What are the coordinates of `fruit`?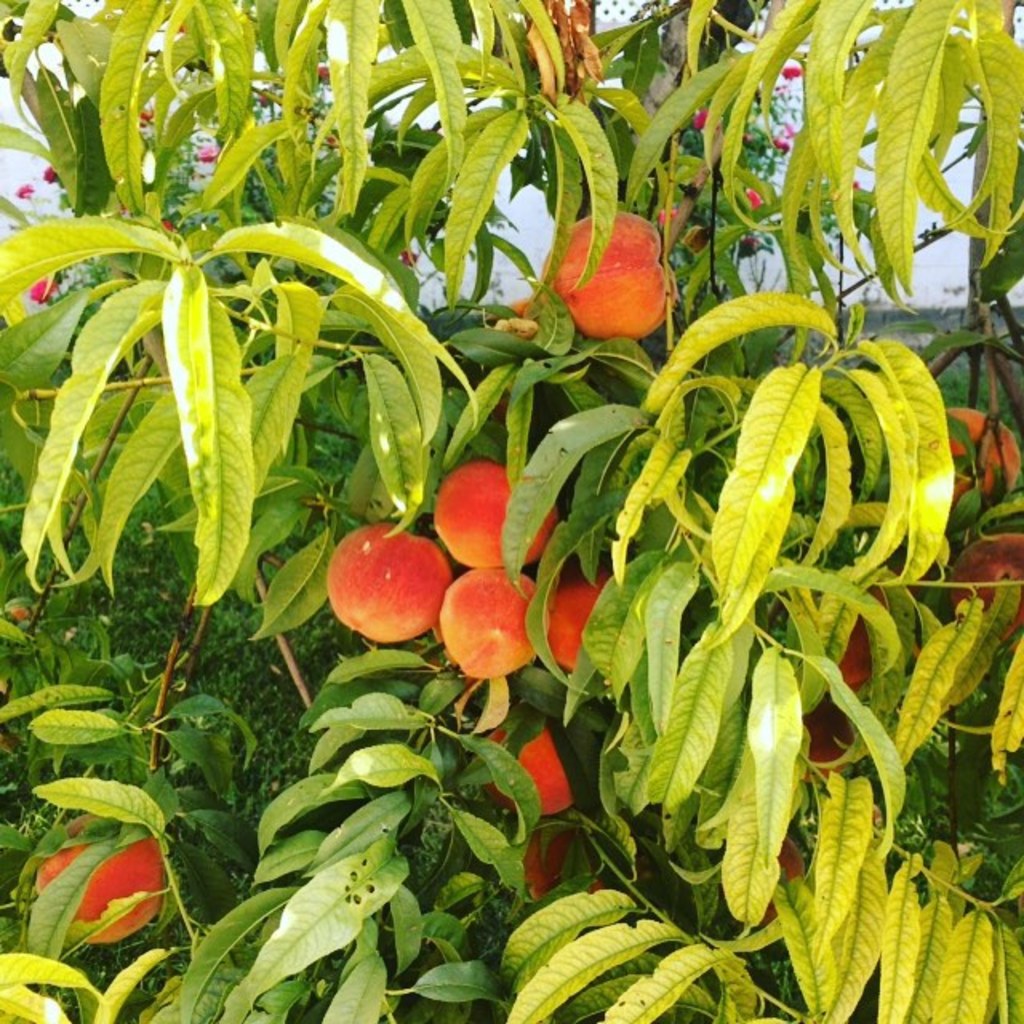
rect(944, 533, 1022, 642).
